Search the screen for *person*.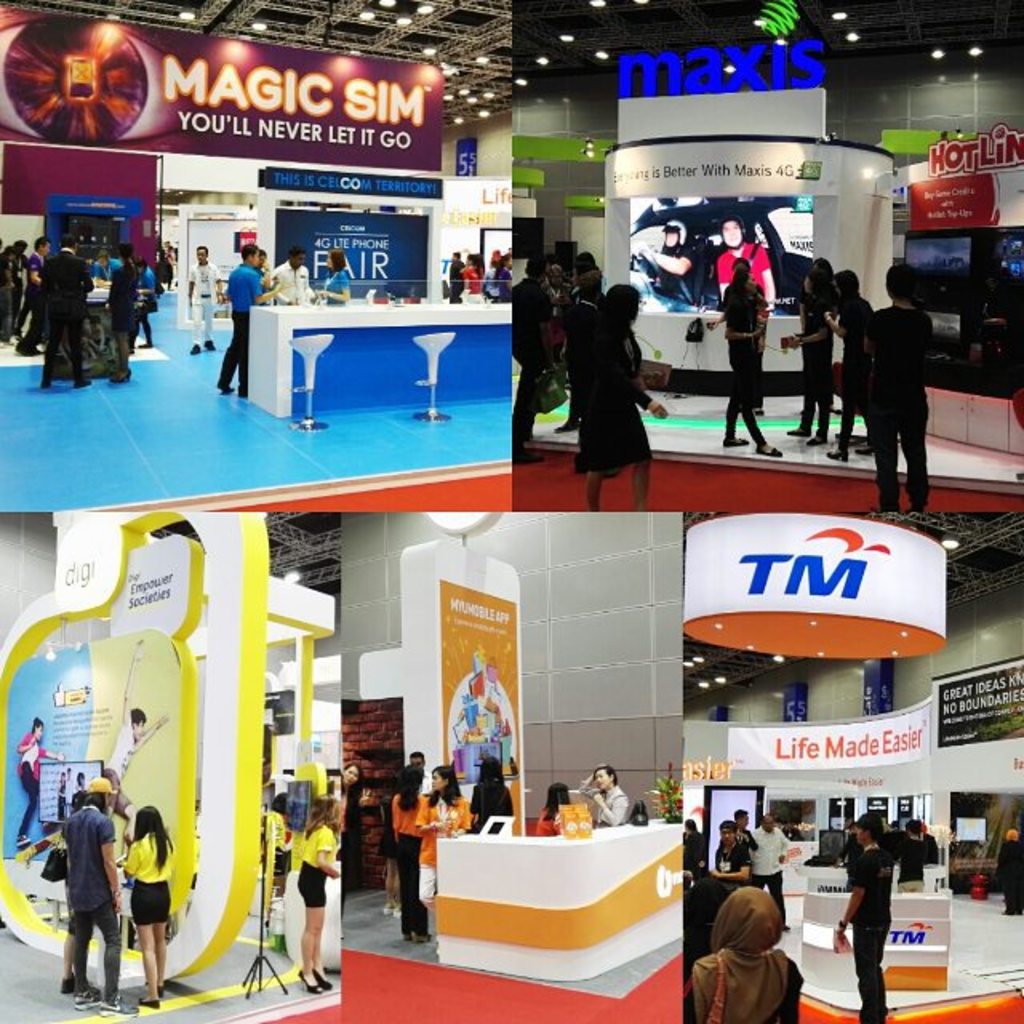
Found at [446, 242, 461, 314].
